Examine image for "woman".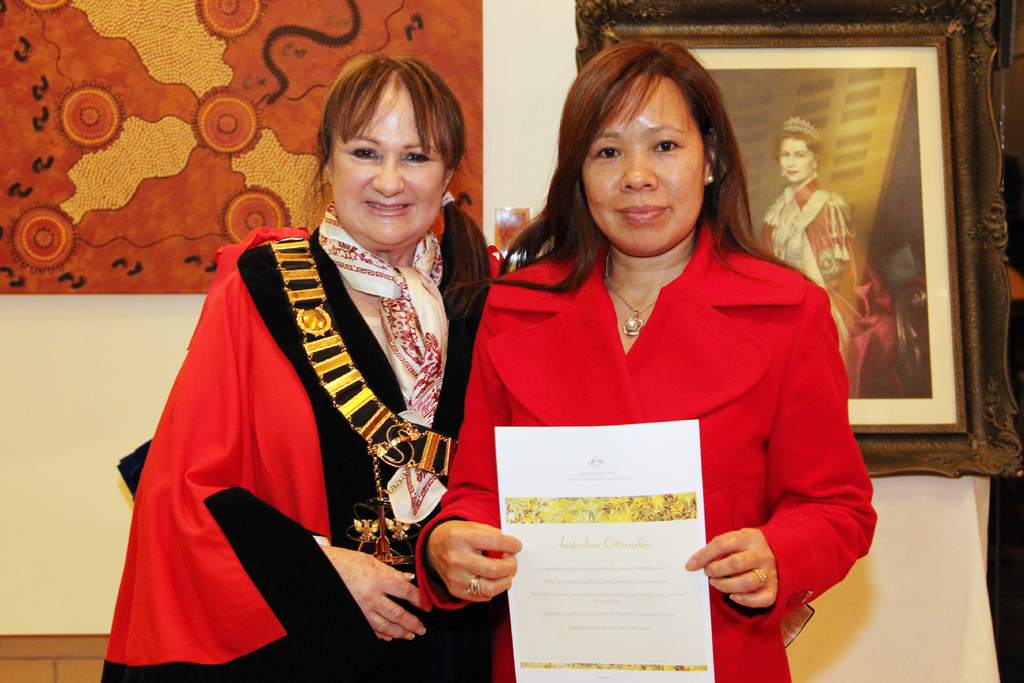
Examination result: x1=104 y1=54 x2=530 y2=682.
